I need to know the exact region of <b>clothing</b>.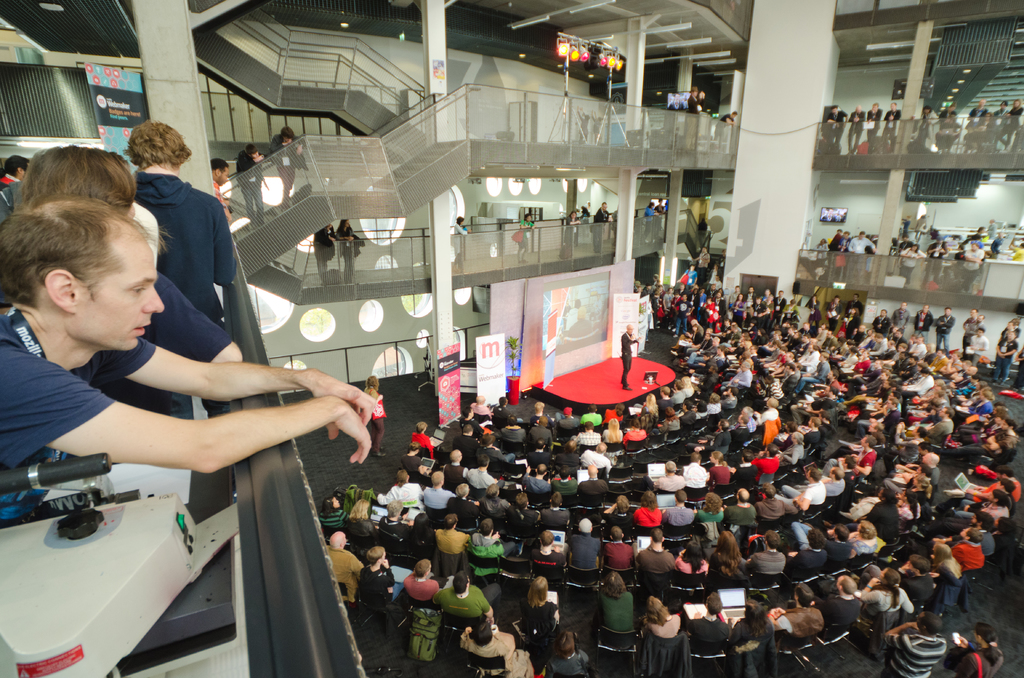
Region: detection(820, 472, 844, 498).
